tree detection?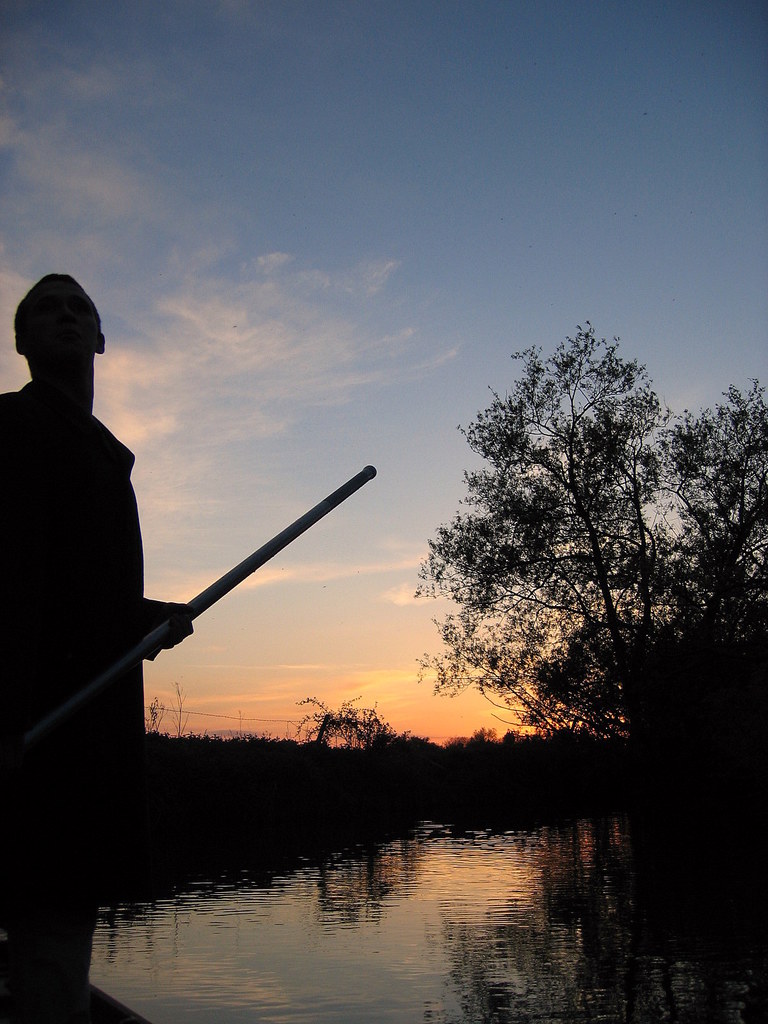
(636,374,767,720)
